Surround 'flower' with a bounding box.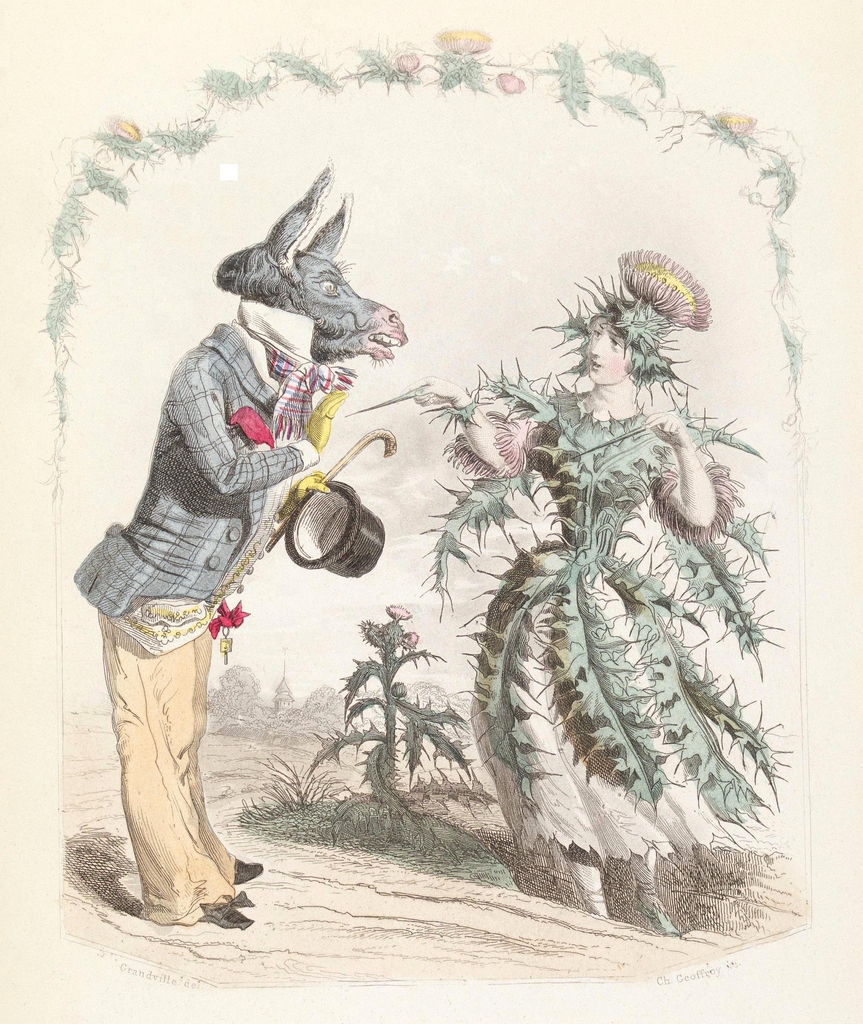
box=[613, 248, 716, 335].
